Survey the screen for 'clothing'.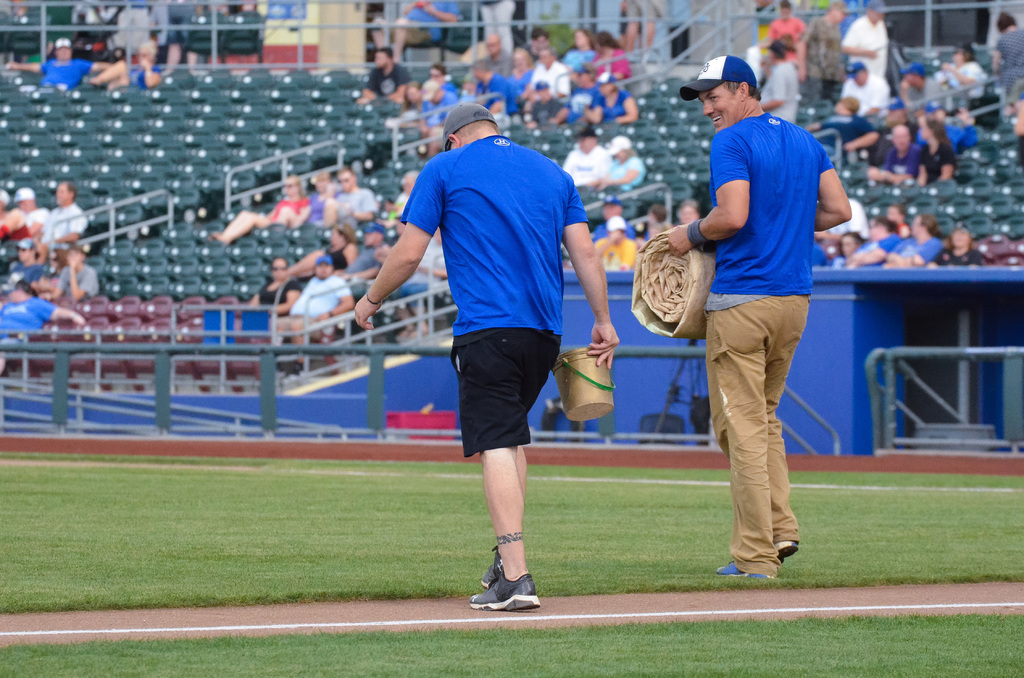
Survey found: 513:69:534:109.
